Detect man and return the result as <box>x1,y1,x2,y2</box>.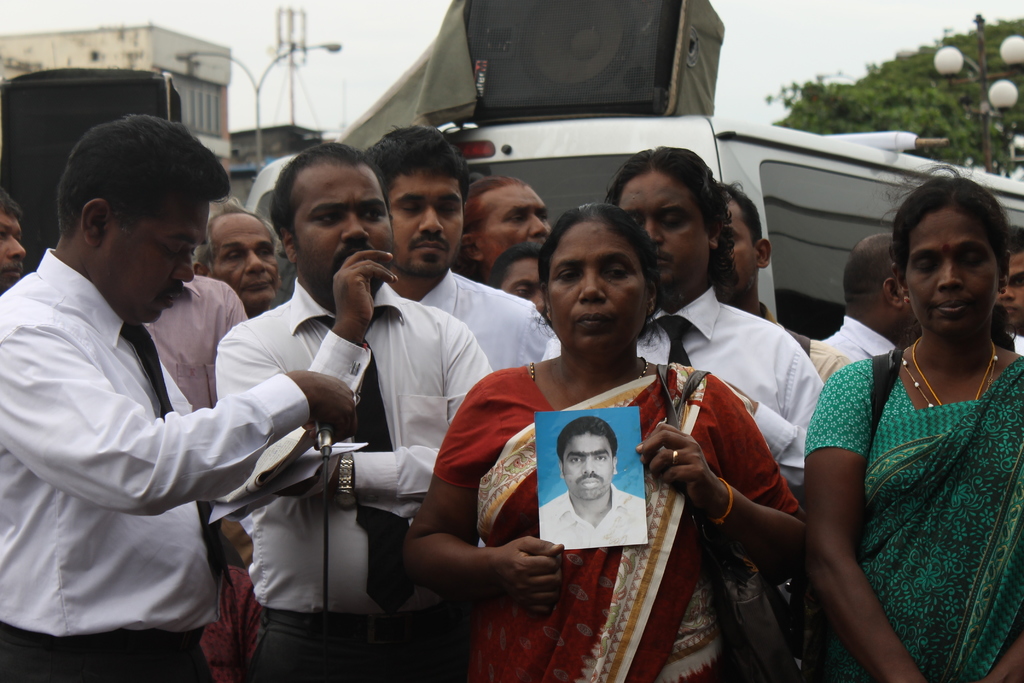
<box>139,272,255,562</box>.
